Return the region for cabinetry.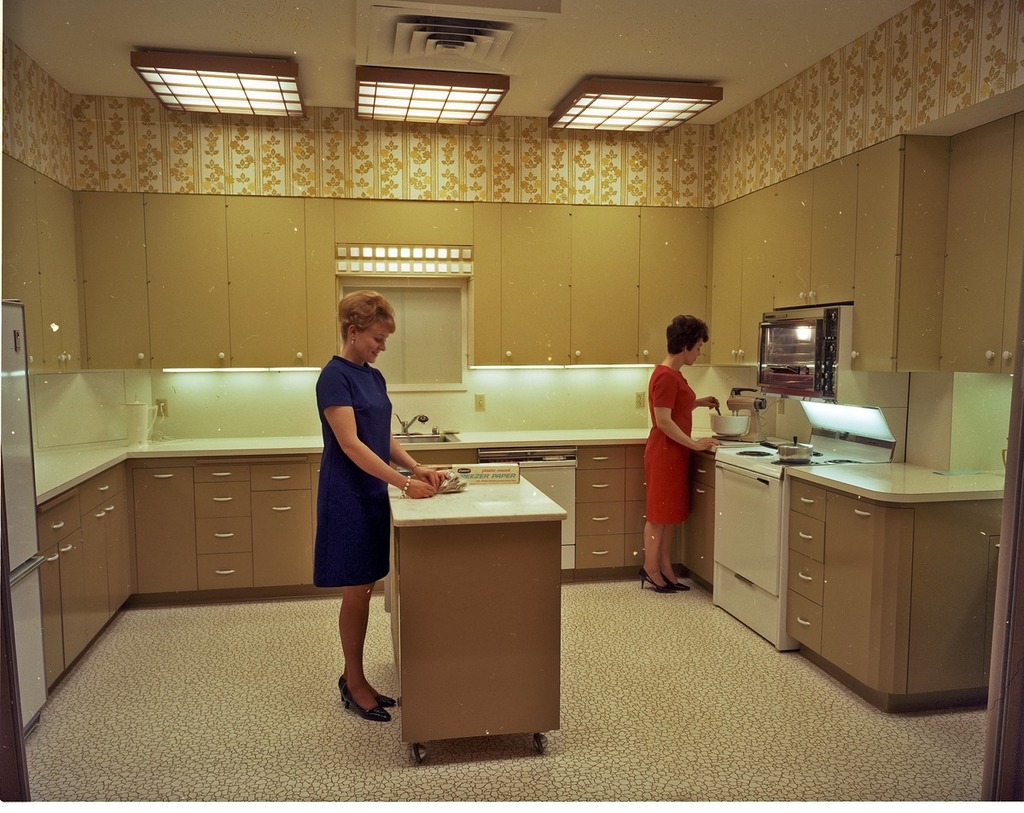
556:444:646:579.
